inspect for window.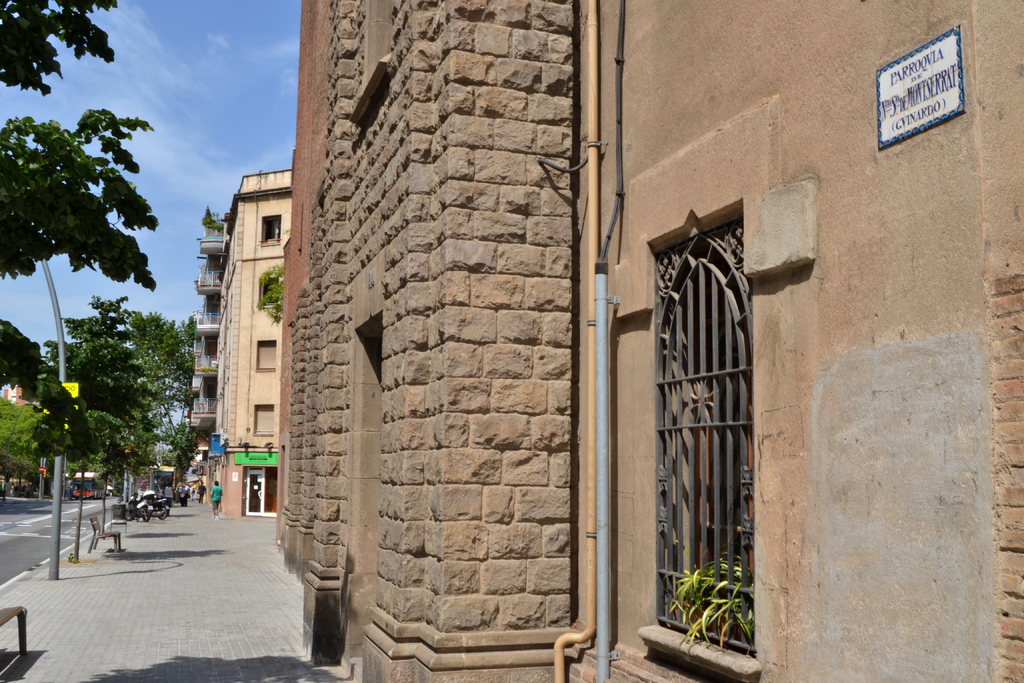
Inspection: bbox=[258, 336, 279, 377].
